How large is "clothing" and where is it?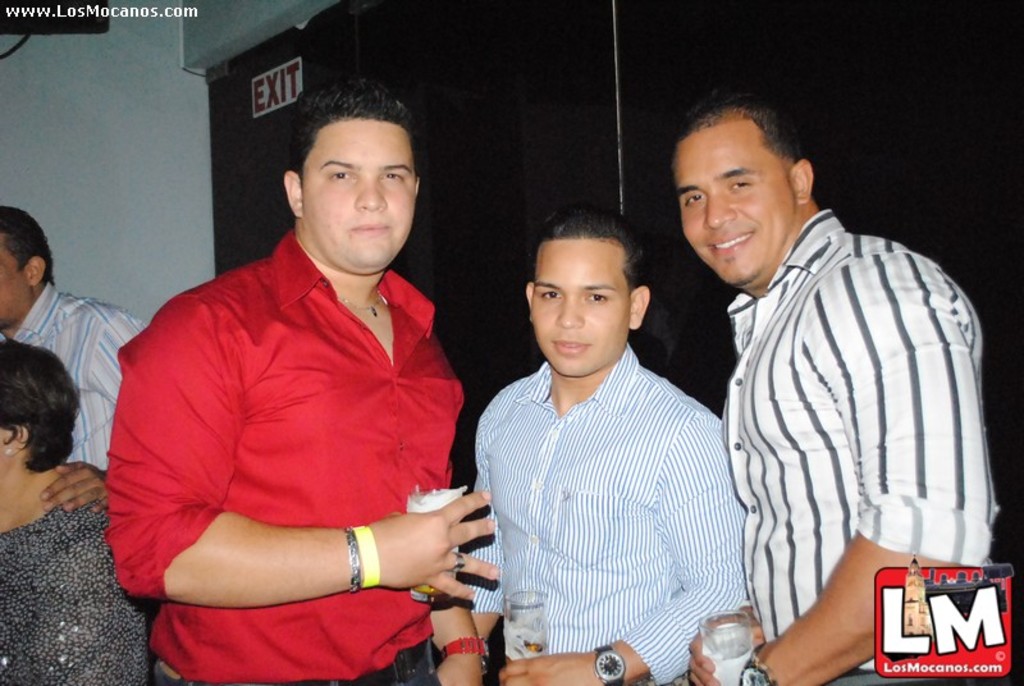
Bounding box: BBox(4, 279, 157, 481).
